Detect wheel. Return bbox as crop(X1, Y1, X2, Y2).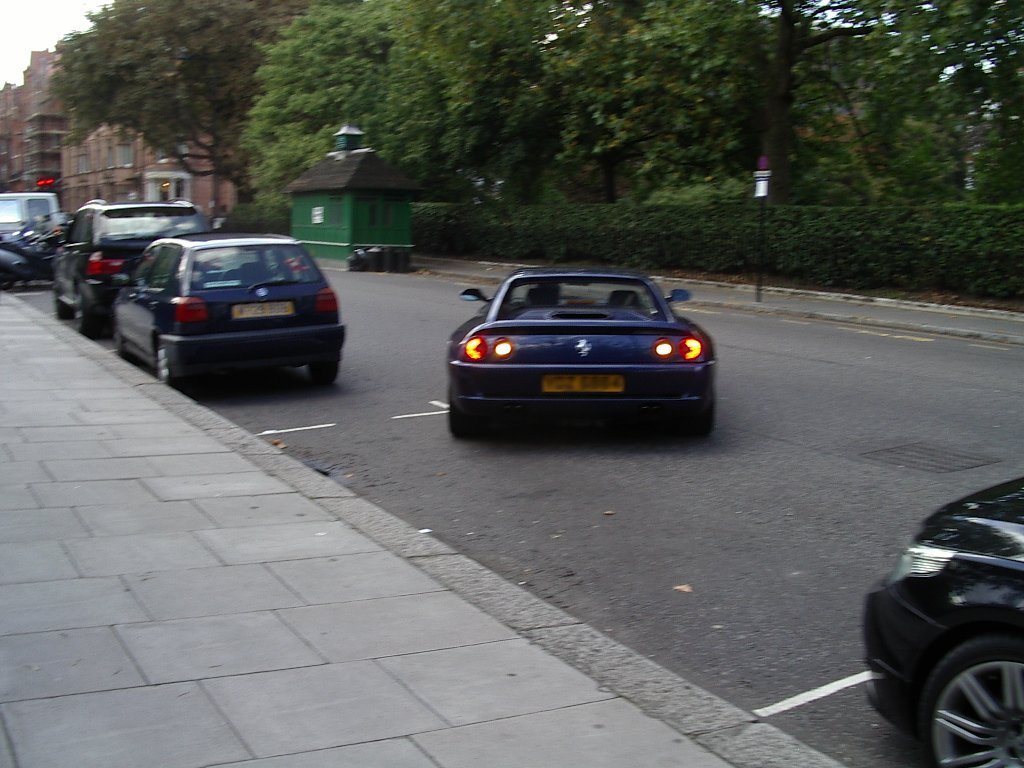
crop(689, 392, 724, 437).
